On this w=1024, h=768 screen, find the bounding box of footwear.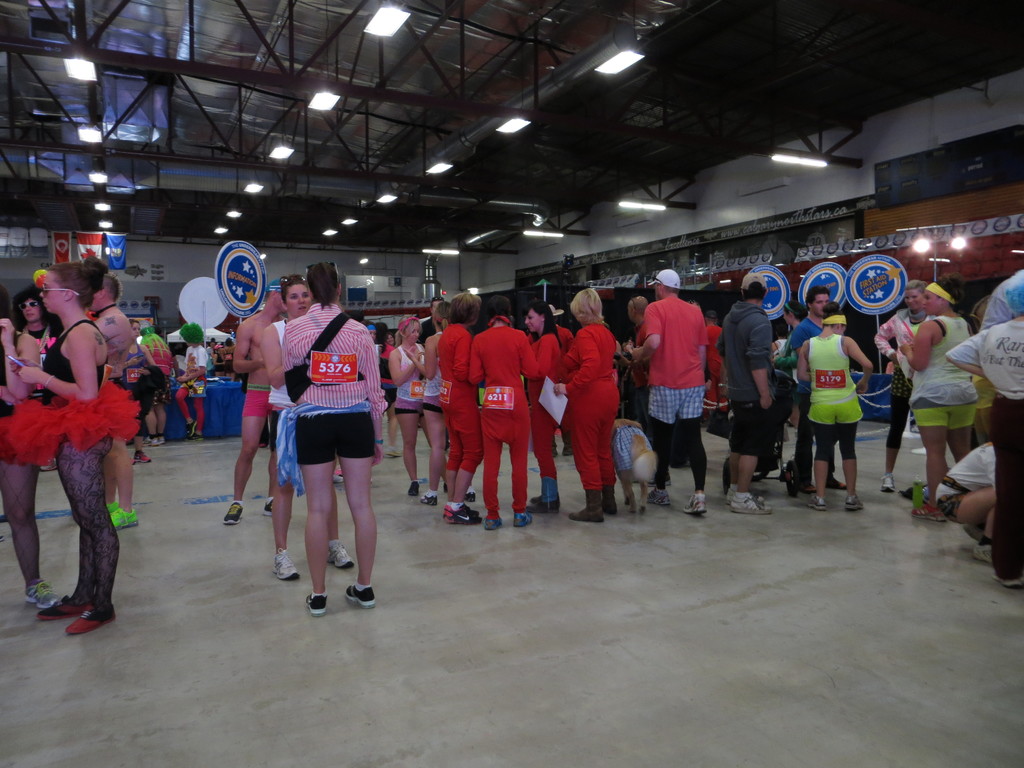
Bounding box: {"left": 443, "top": 502, "right": 481, "bottom": 523}.
